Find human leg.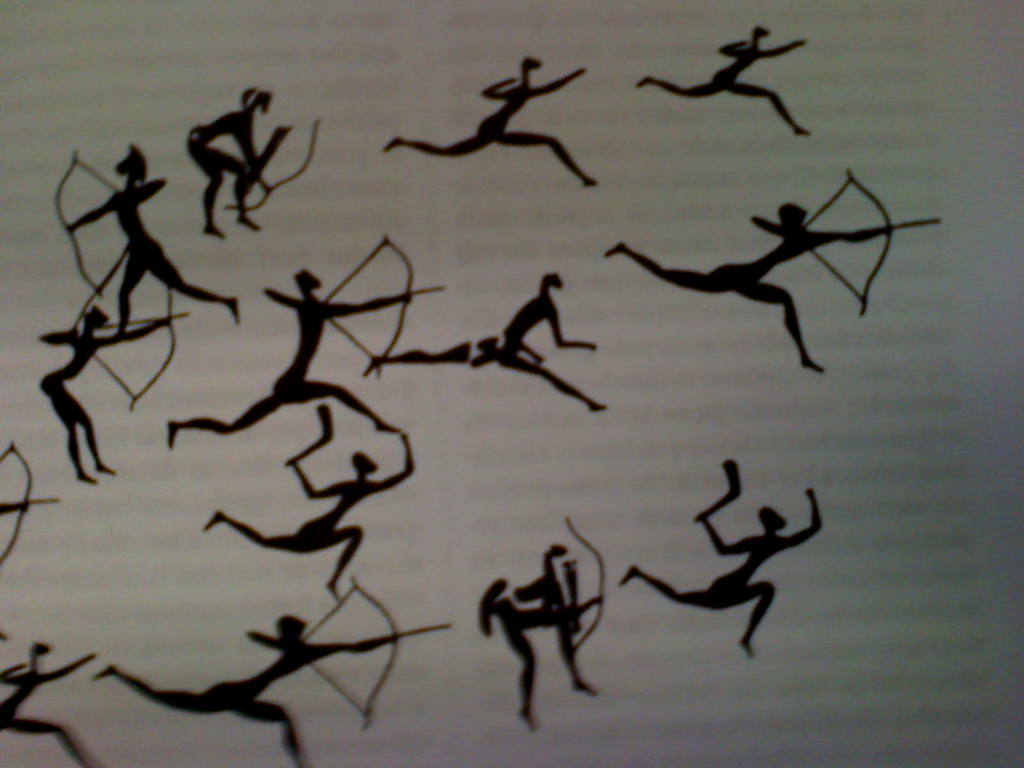
[227, 707, 307, 767].
